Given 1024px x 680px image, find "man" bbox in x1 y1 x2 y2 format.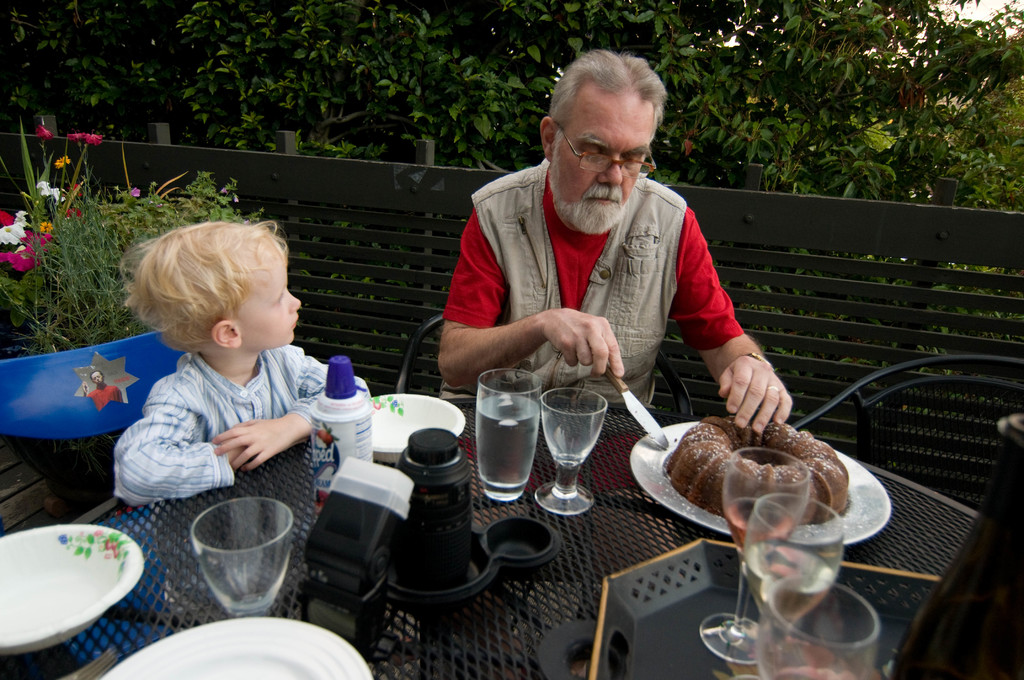
421 82 771 421.
